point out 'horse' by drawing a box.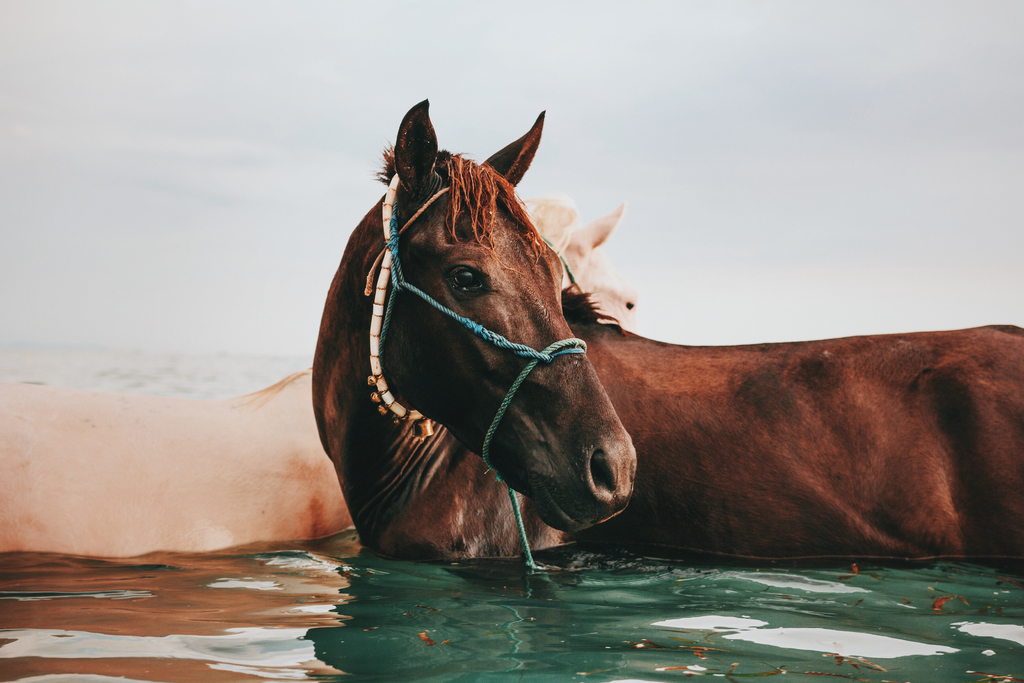
309 94 1023 566.
